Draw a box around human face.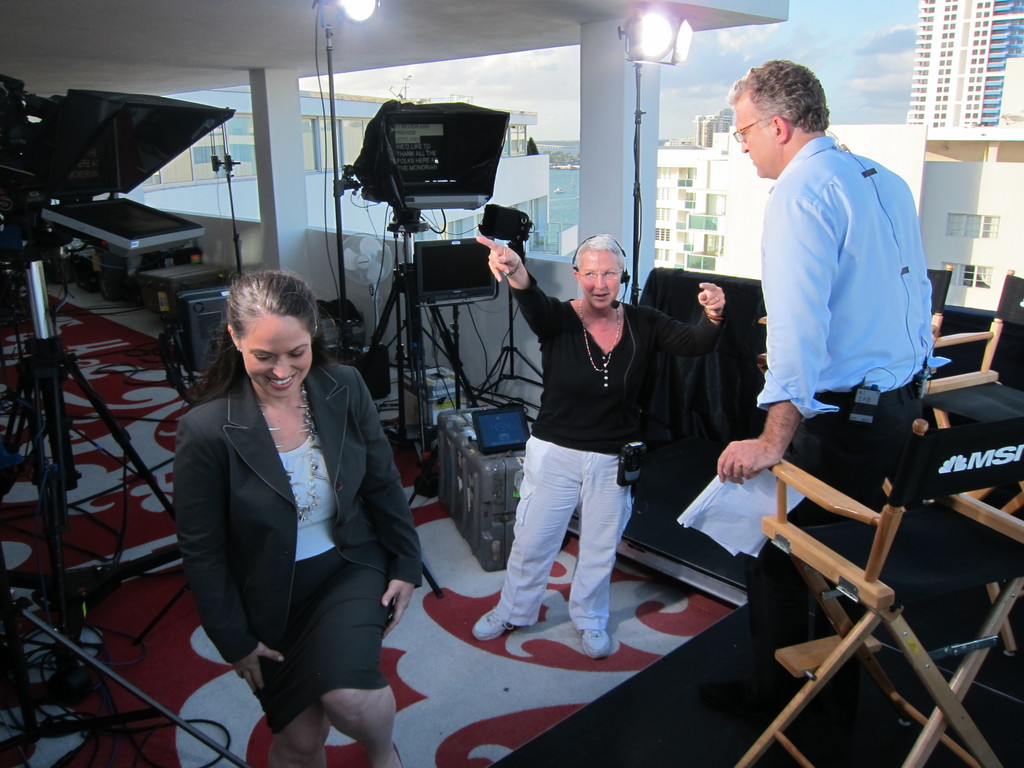
x1=579, y1=252, x2=625, y2=311.
